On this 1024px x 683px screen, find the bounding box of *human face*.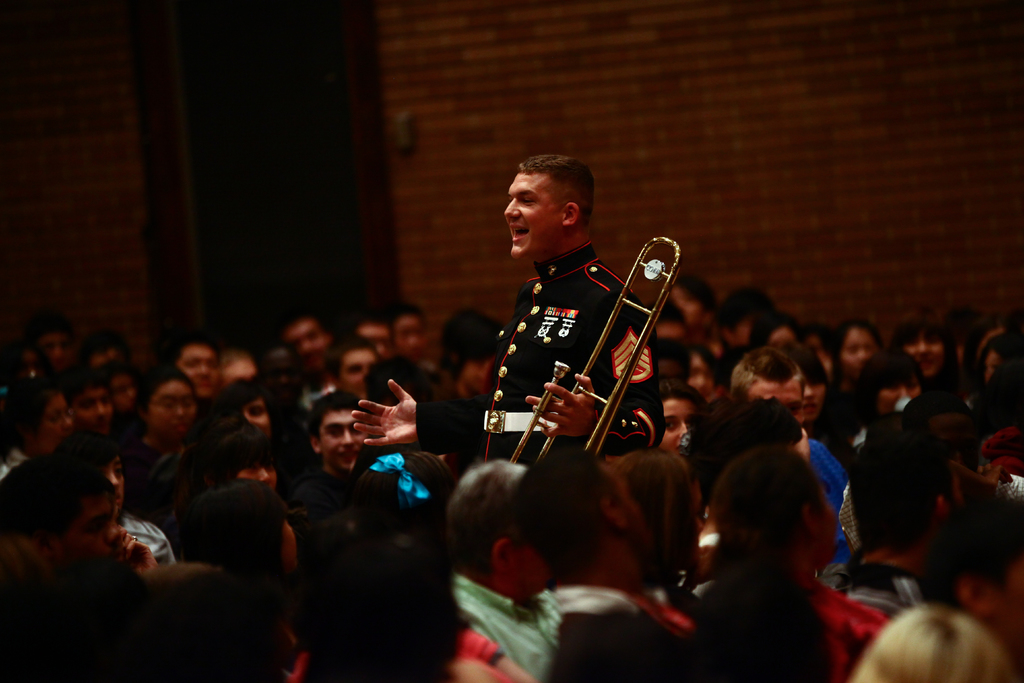
Bounding box: bbox=[179, 343, 221, 394].
